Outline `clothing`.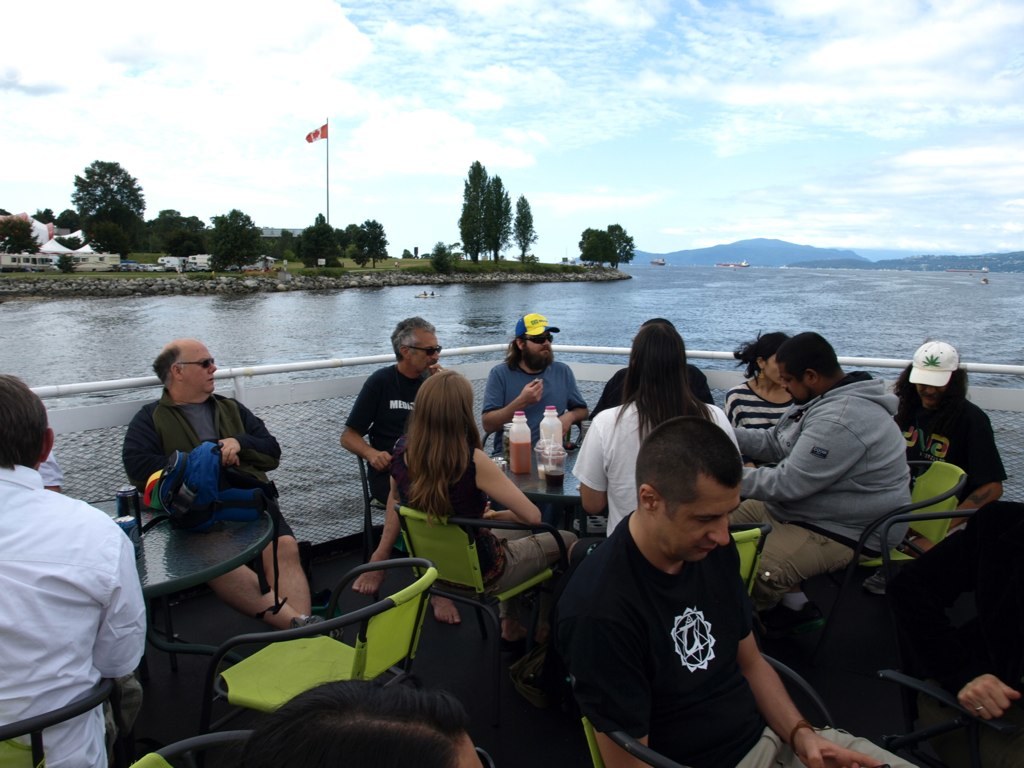
Outline: pyautogui.locateOnScreen(898, 369, 1000, 490).
